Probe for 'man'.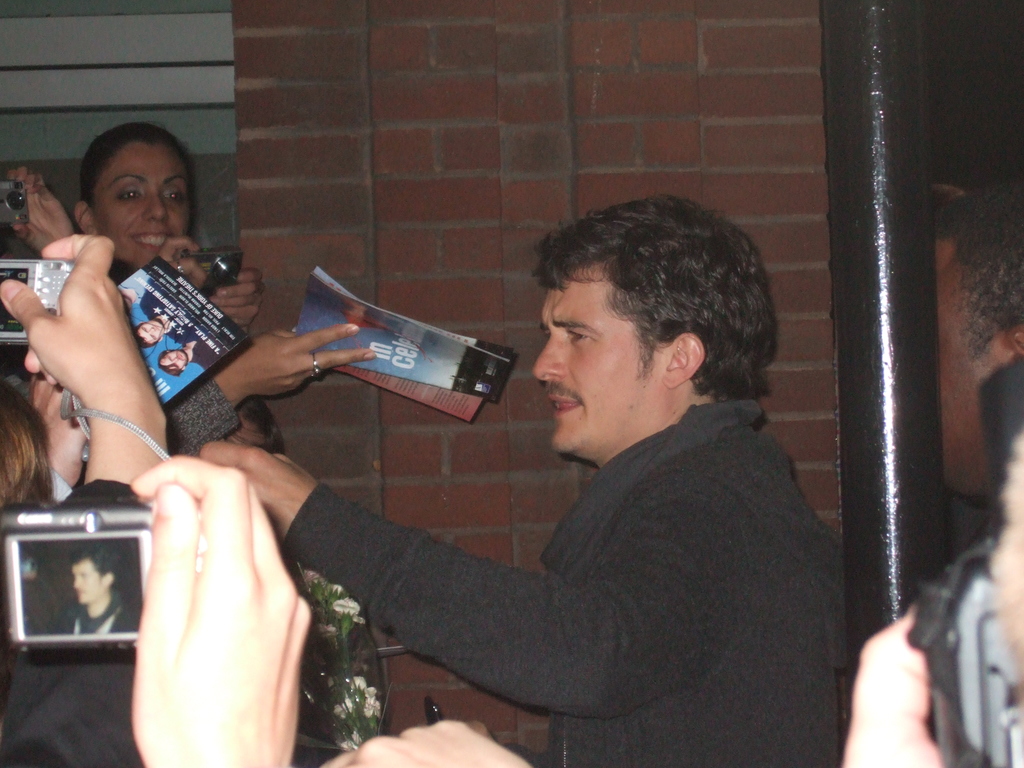
Probe result: left=297, top=196, right=884, bottom=753.
